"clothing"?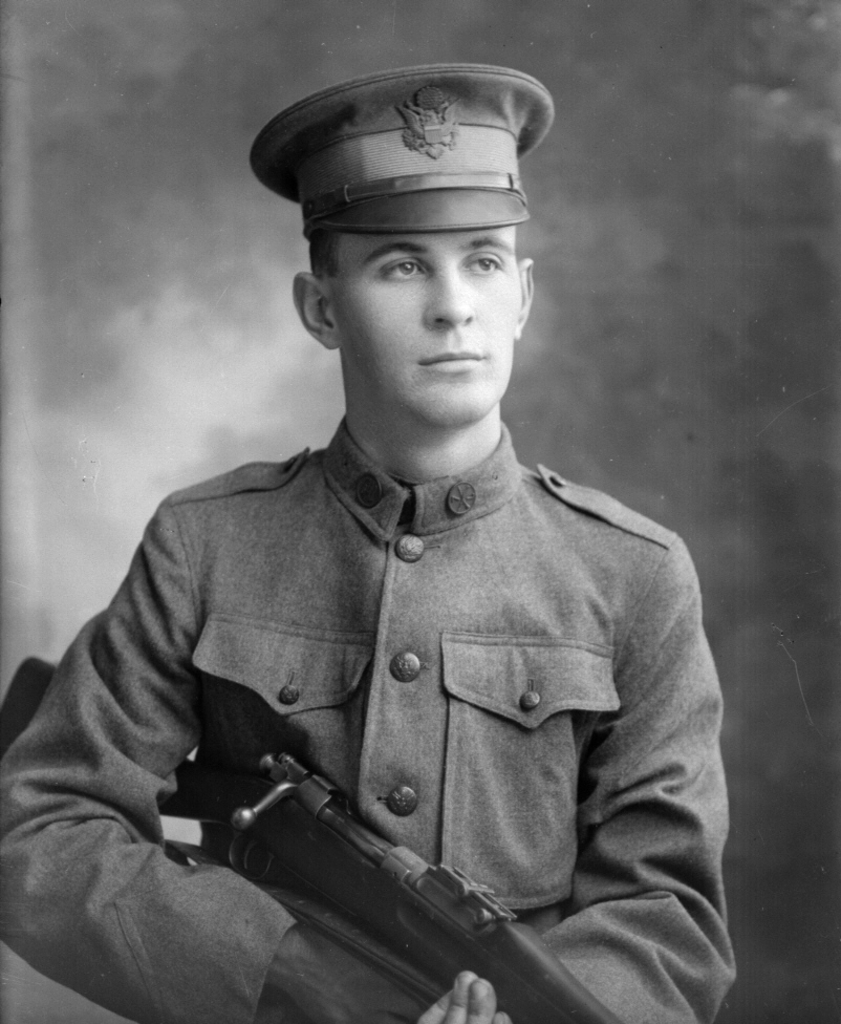
rect(55, 430, 752, 990)
